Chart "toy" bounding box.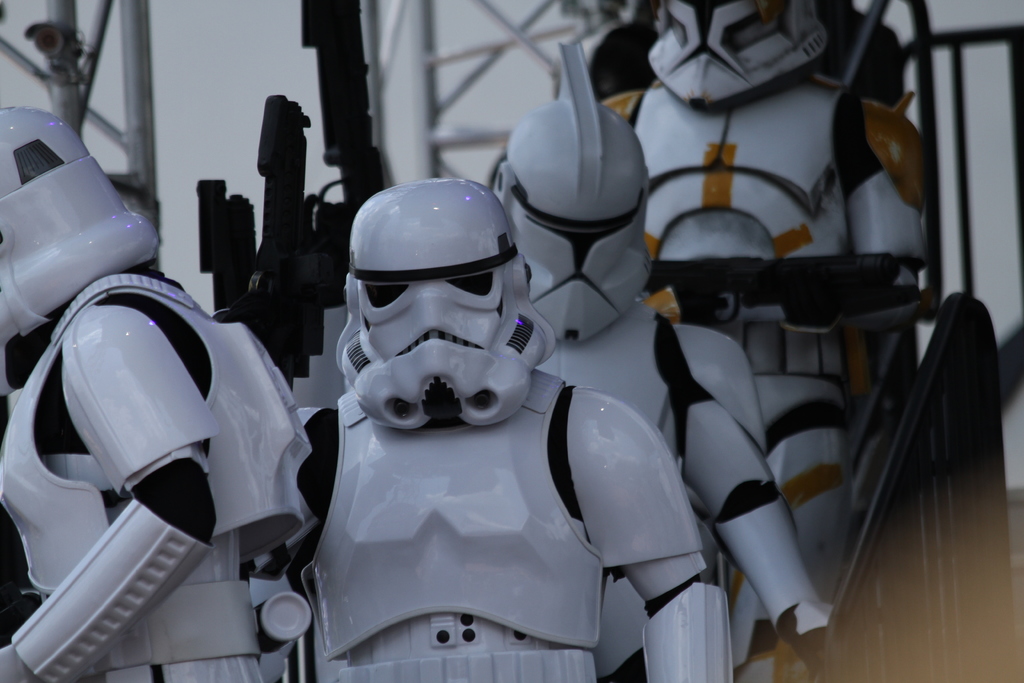
Charted: 489, 42, 833, 682.
